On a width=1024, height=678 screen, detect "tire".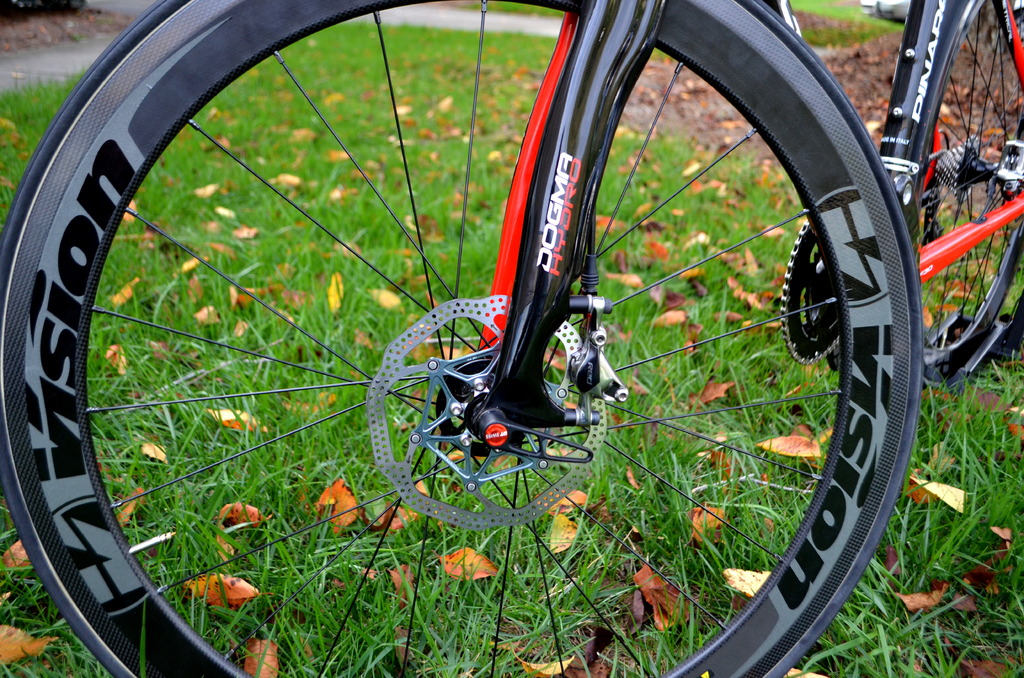
{"left": 0, "top": 0, "right": 924, "bottom": 677}.
